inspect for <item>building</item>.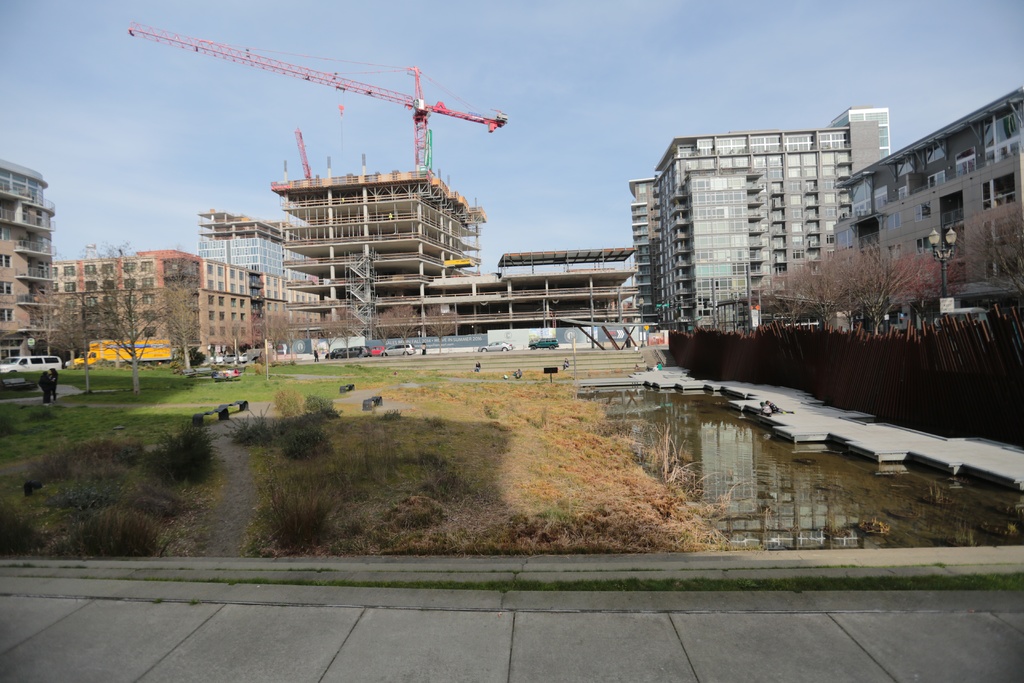
Inspection: bbox=[0, 162, 58, 361].
